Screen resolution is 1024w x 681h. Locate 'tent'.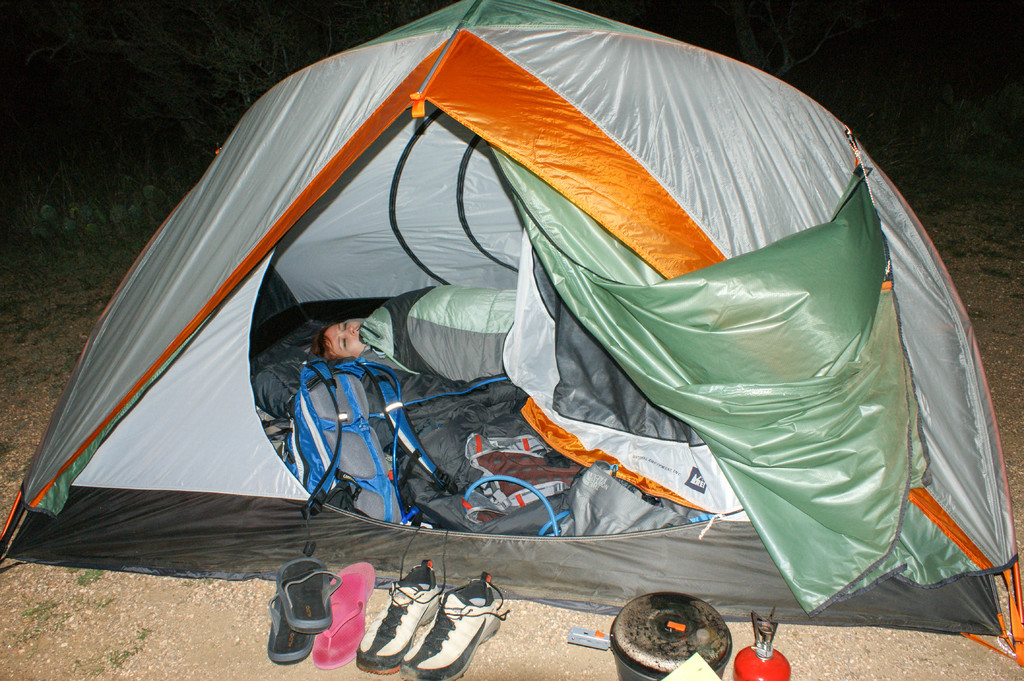
pyautogui.locateOnScreen(0, 18, 973, 661).
